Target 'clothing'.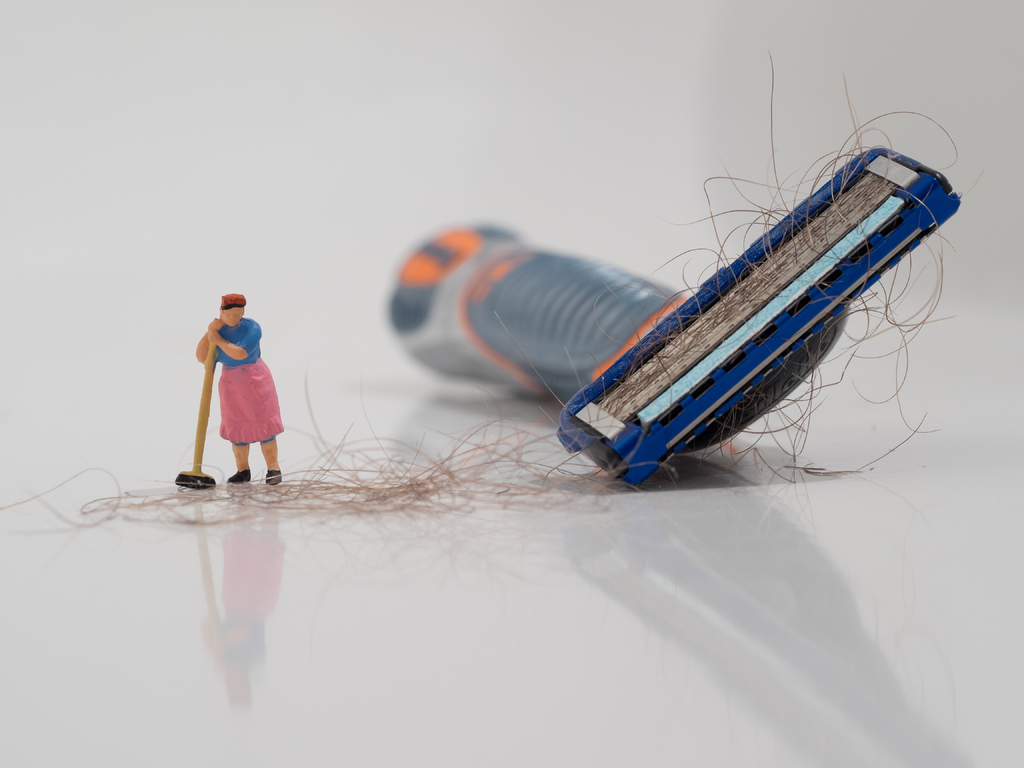
Target region: (left=198, top=312, right=288, bottom=442).
